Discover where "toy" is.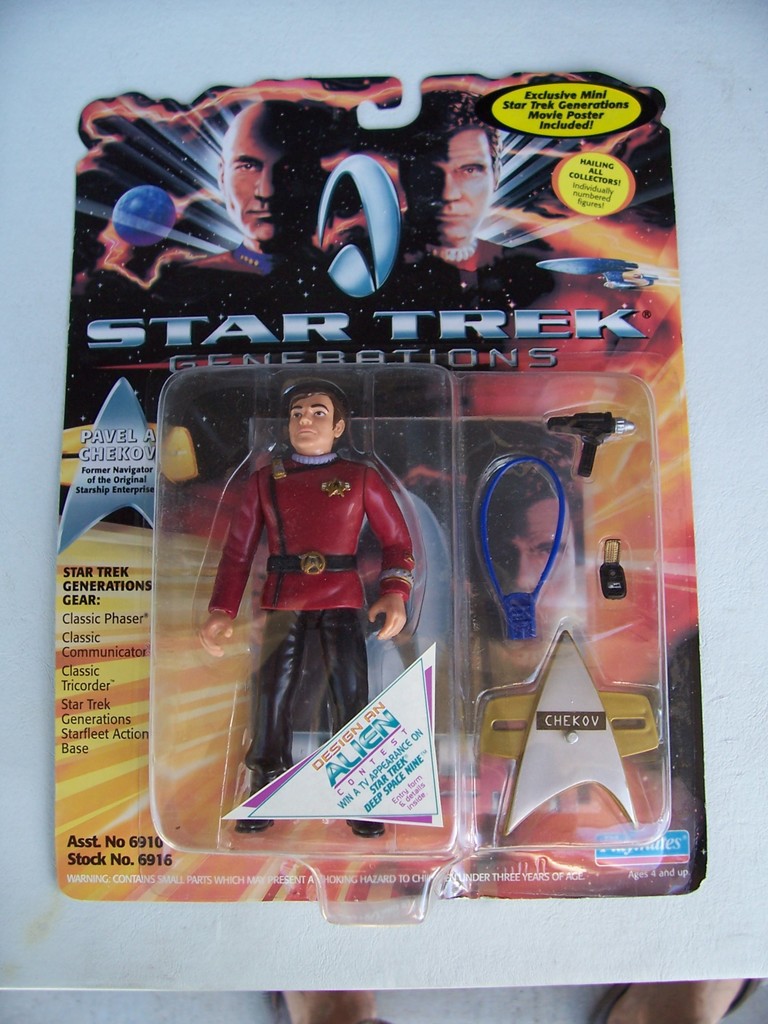
Discovered at 198/370/415/847.
